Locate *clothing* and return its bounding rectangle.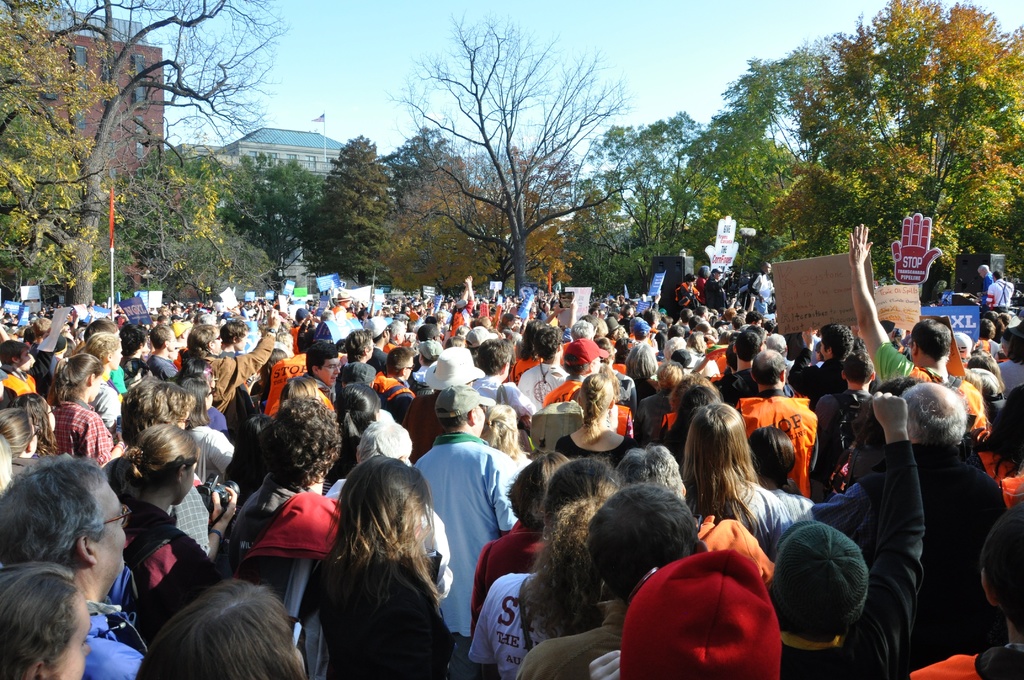
<region>648, 537, 801, 670</region>.
